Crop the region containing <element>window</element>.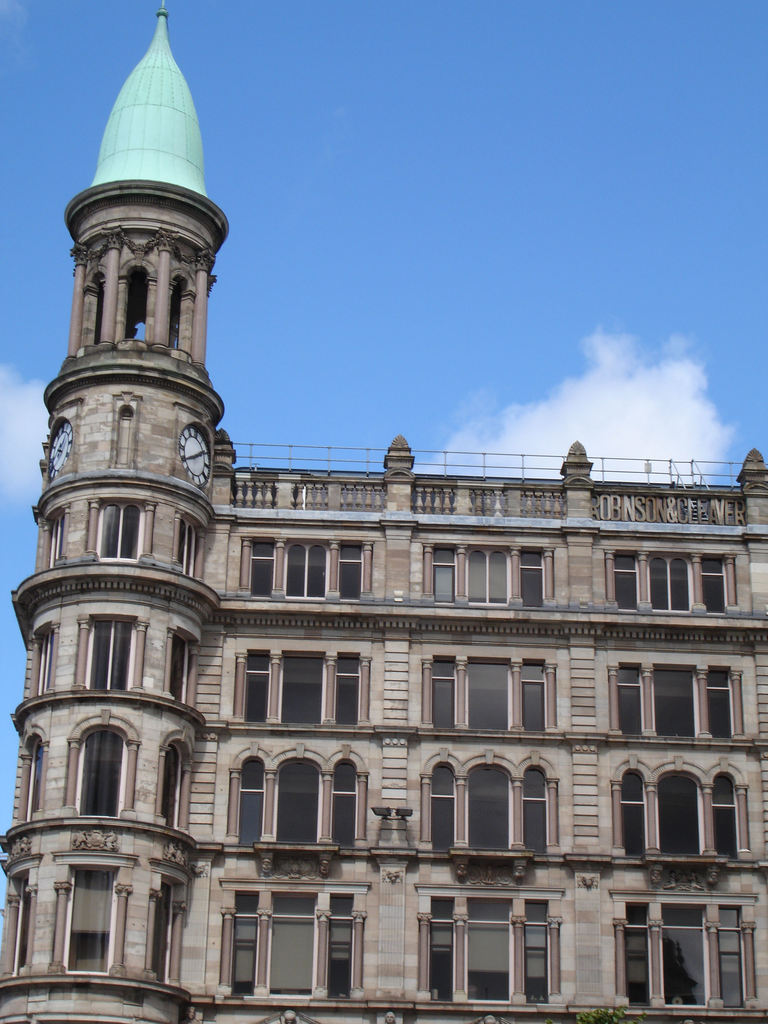
Crop region: <bbox>0, 855, 44, 974</bbox>.
